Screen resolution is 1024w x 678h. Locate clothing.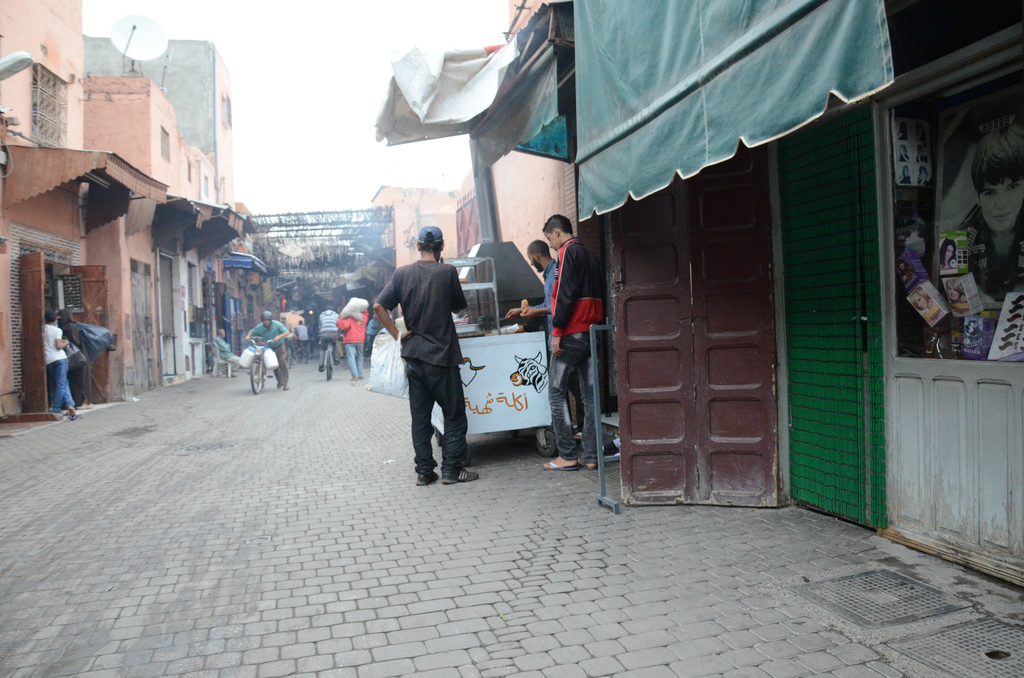
box(44, 321, 75, 415).
